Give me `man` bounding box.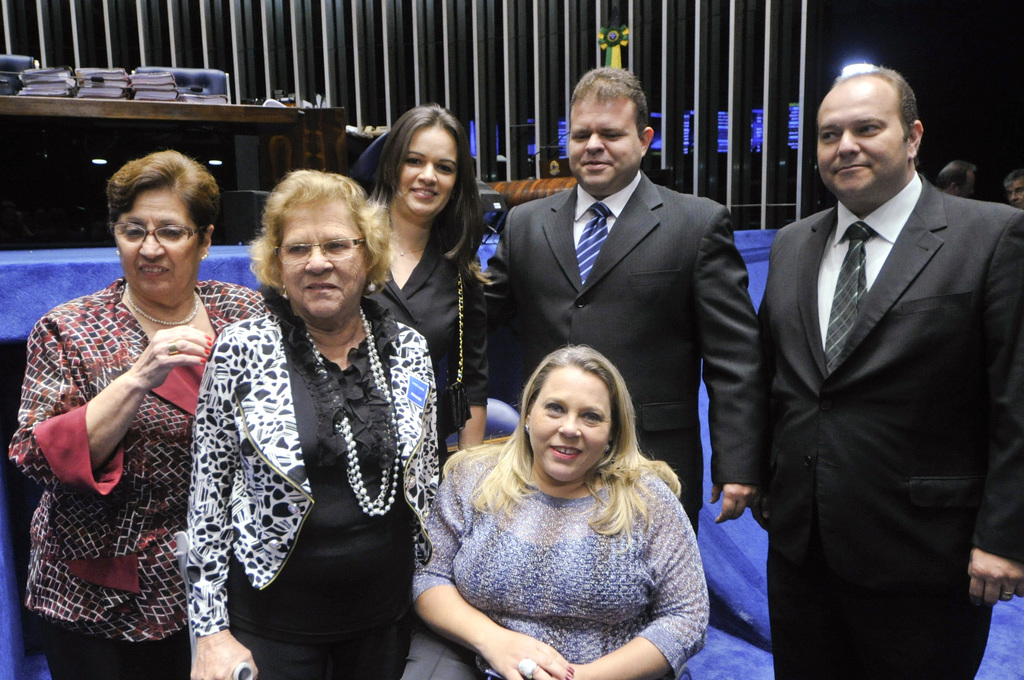
rect(478, 66, 764, 540).
